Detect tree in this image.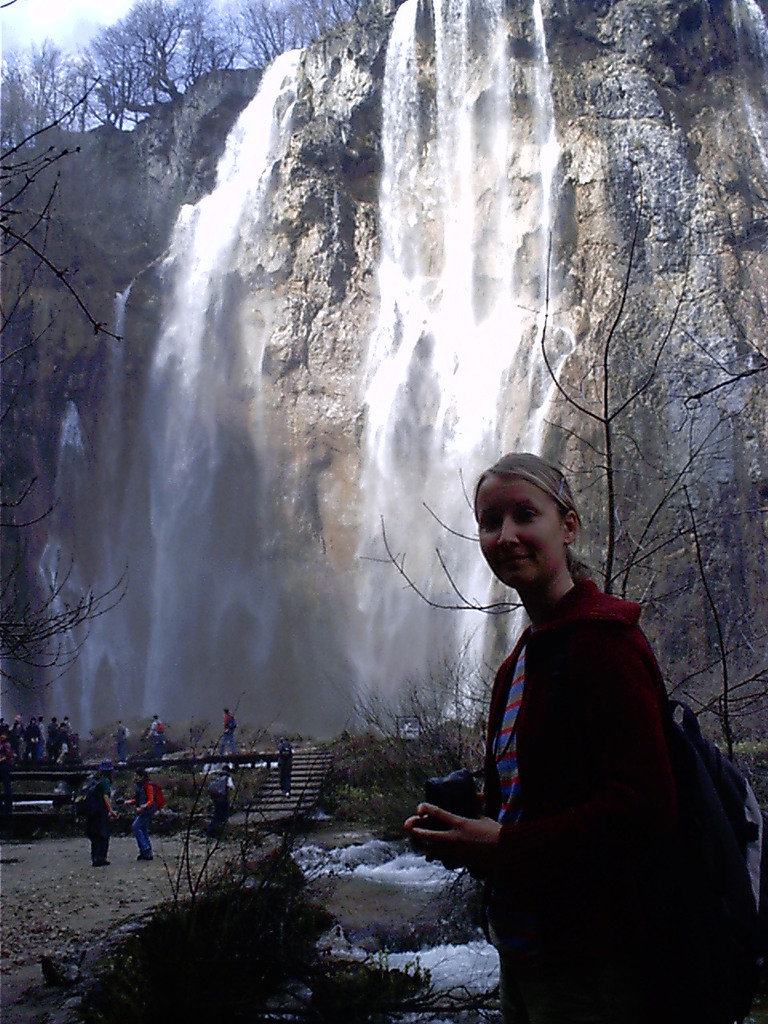
Detection: l=0, t=32, r=81, b=166.
